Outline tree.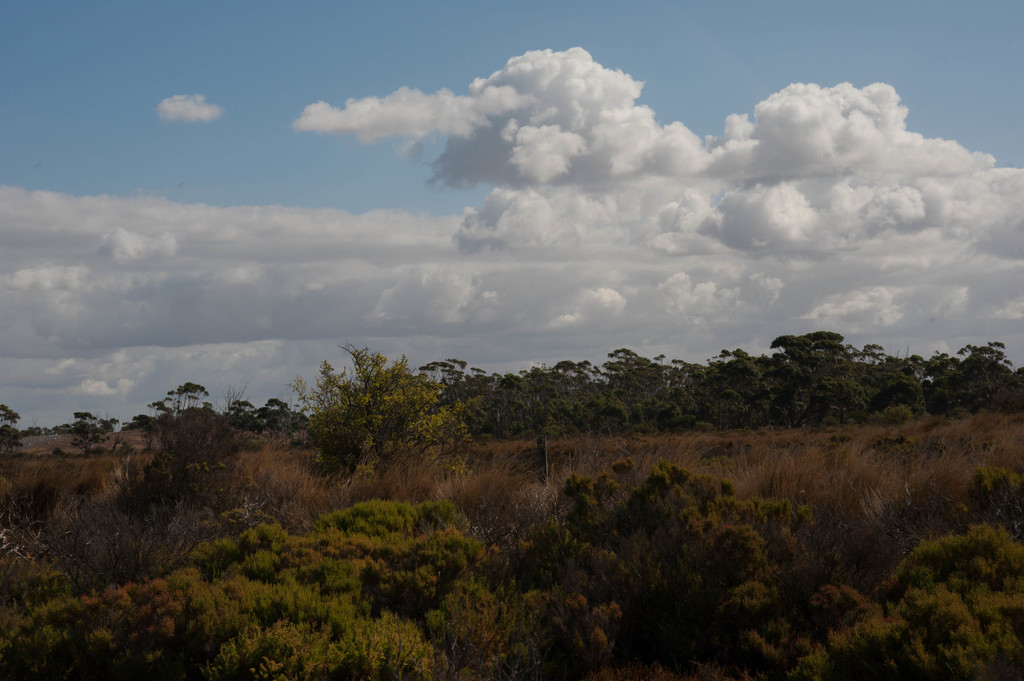
Outline: [688, 346, 754, 438].
